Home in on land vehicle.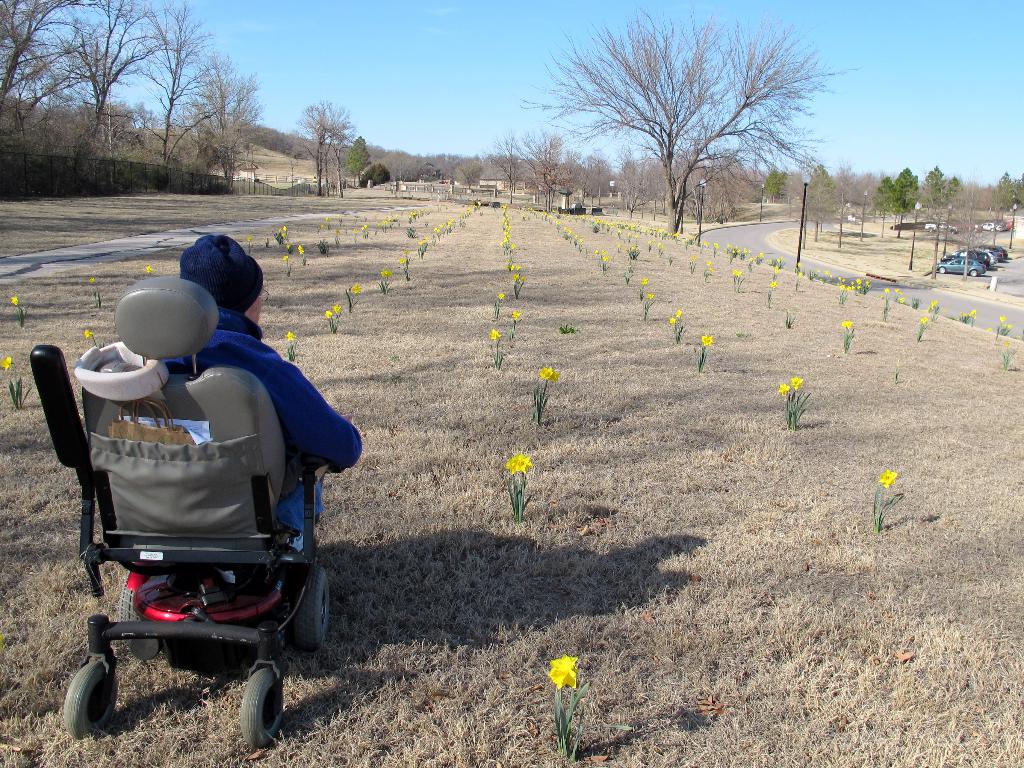
Homed in at l=50, t=463, r=318, b=744.
